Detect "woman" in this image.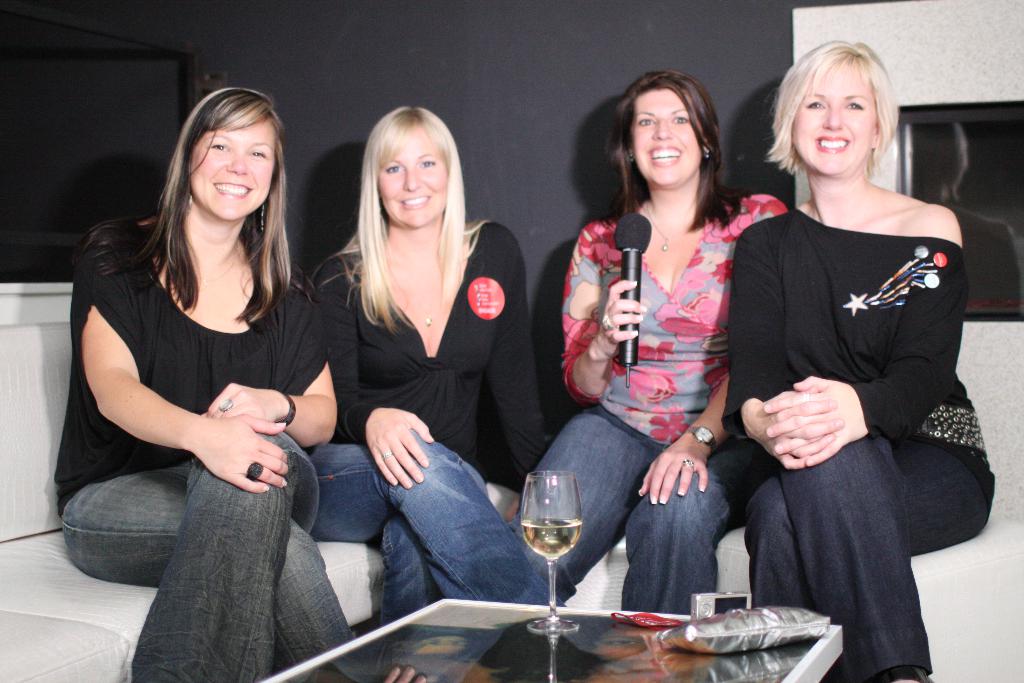
Detection: {"left": 298, "top": 99, "right": 571, "bottom": 624}.
